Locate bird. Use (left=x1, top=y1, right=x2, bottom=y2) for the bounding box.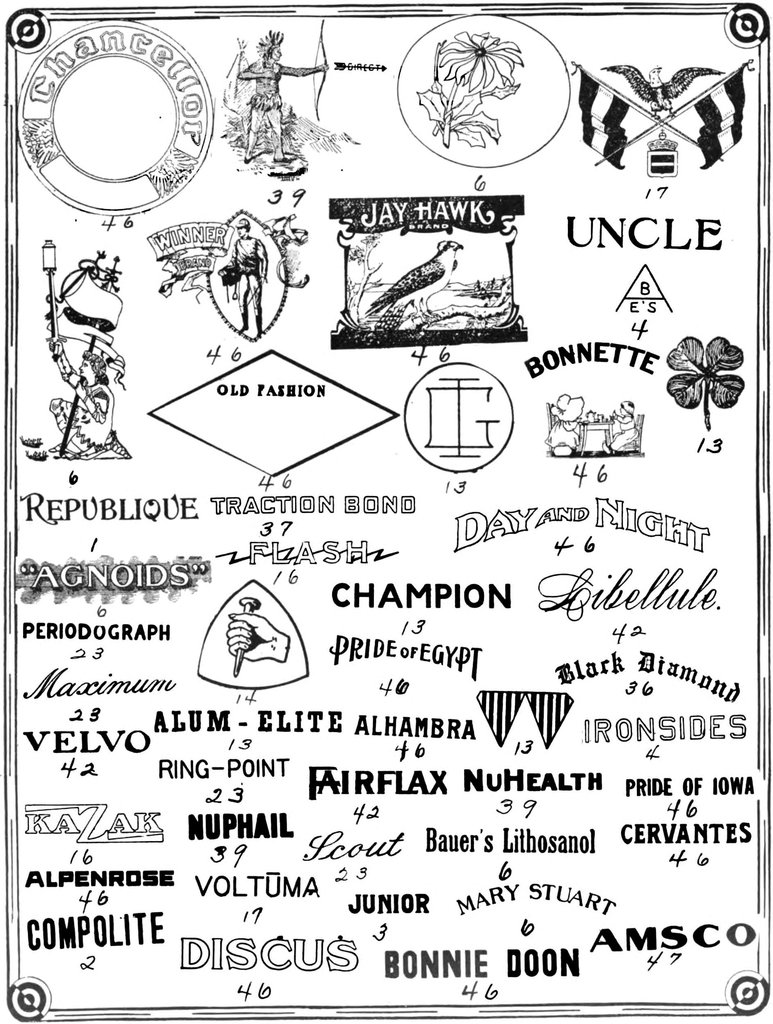
(left=363, top=236, right=458, bottom=319).
